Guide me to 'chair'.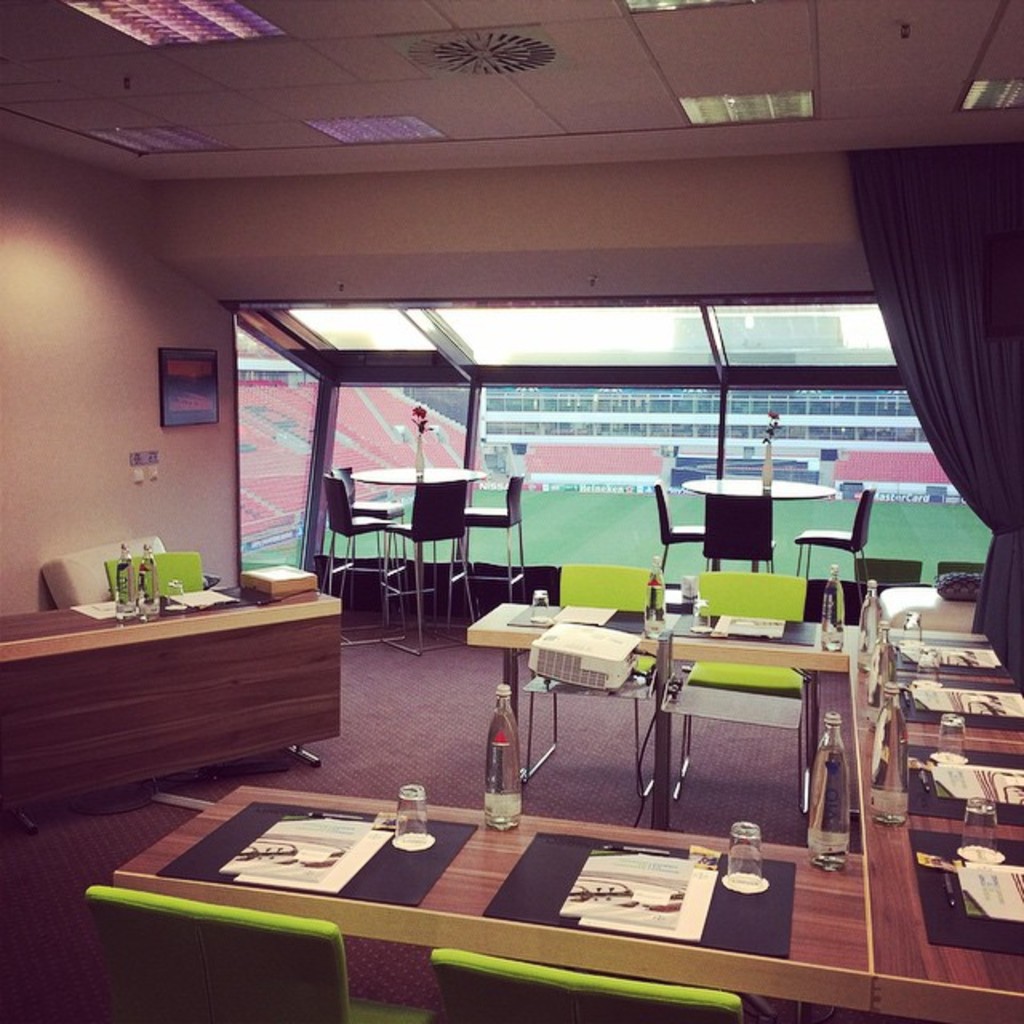
Guidance: locate(83, 885, 438, 1022).
